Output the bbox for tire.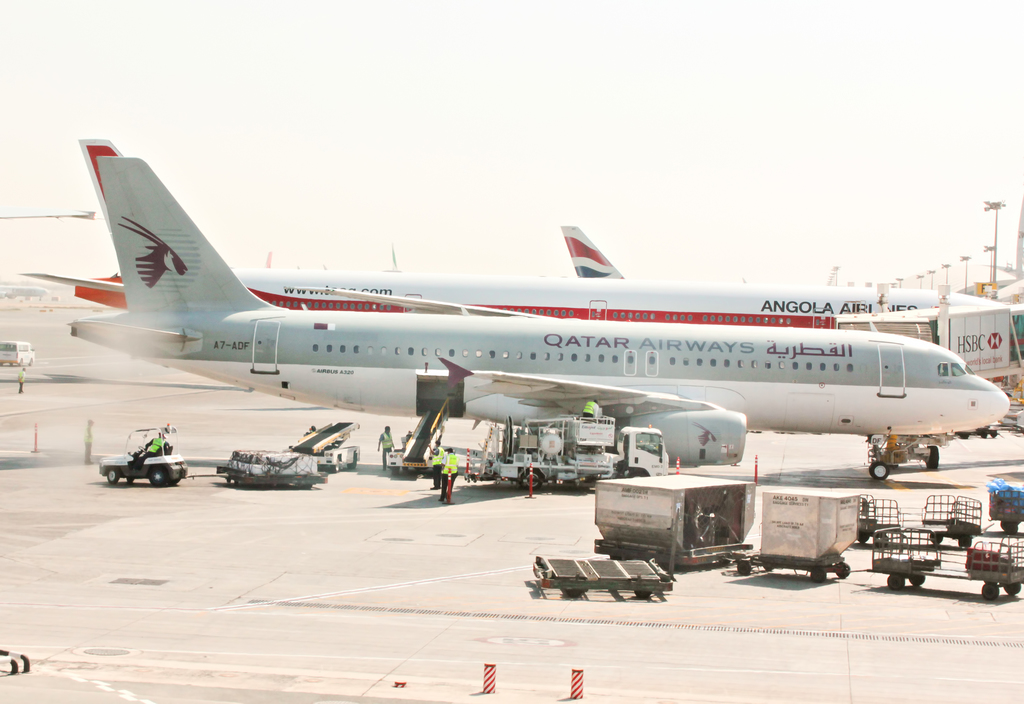
<box>809,569,826,583</box>.
